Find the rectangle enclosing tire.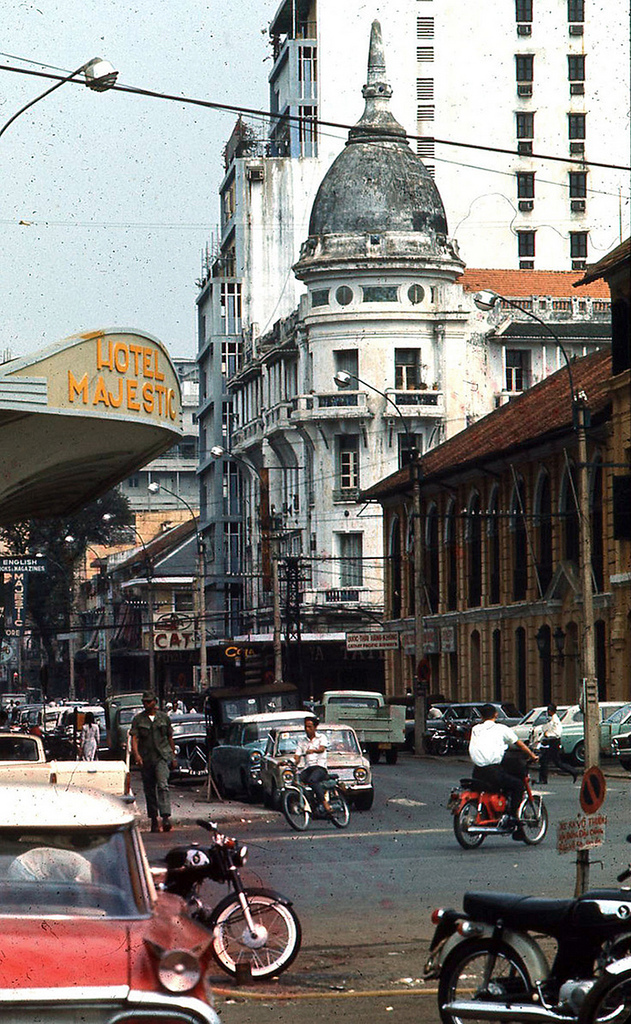
box(454, 929, 570, 1012).
